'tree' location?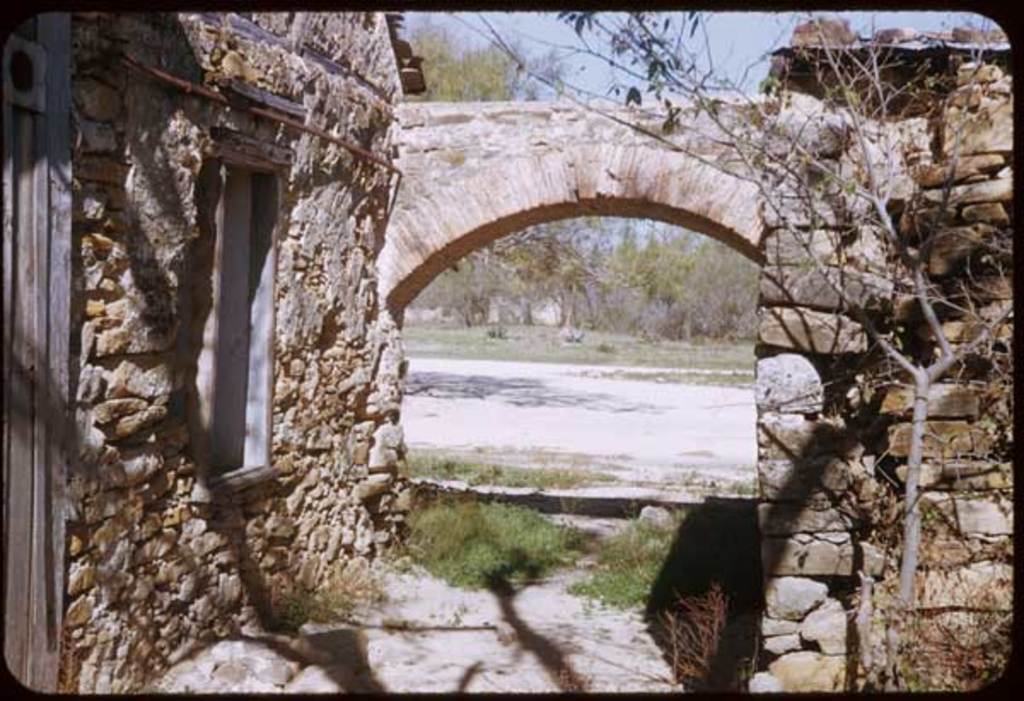
<box>457,12,1012,687</box>
